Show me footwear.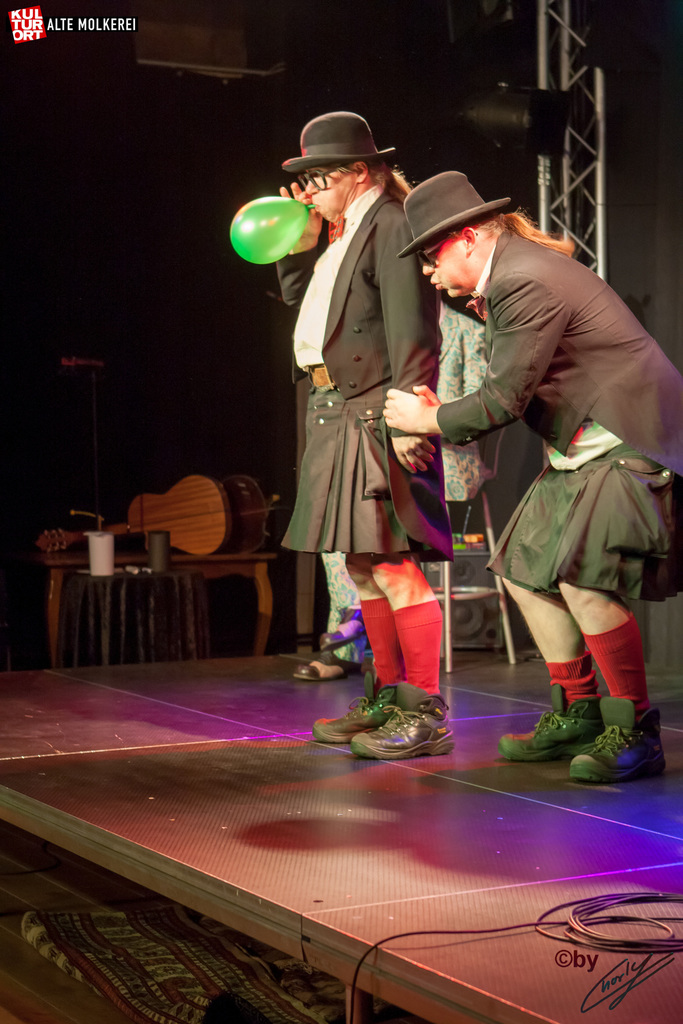
footwear is here: bbox=[347, 683, 453, 762].
